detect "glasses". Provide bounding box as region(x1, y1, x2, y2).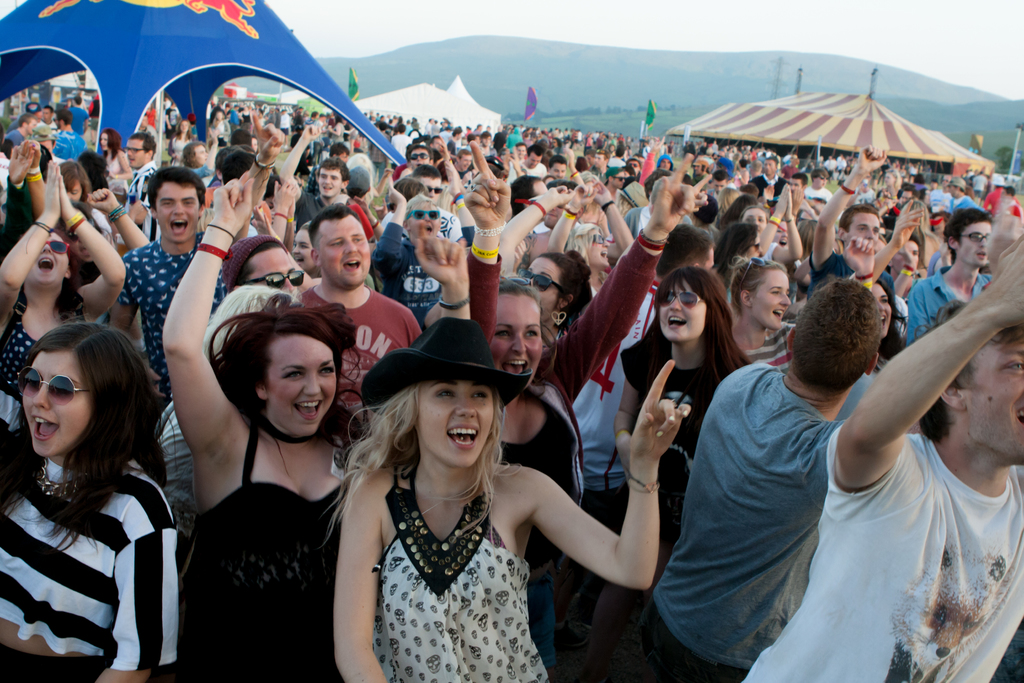
region(653, 285, 708, 308).
